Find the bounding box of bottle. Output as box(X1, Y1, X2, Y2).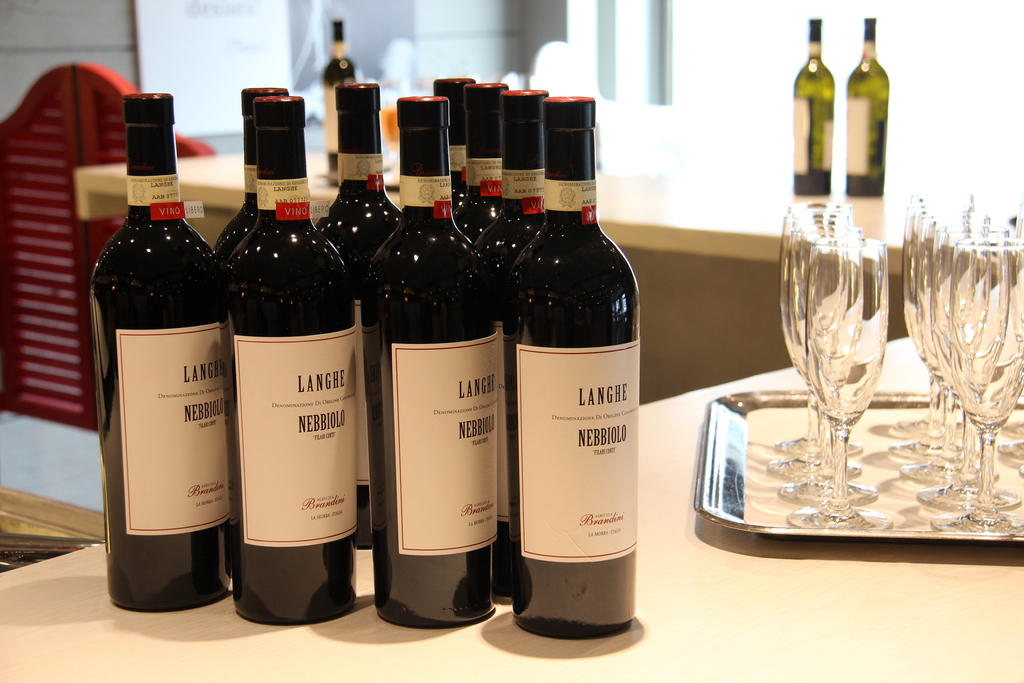
box(840, 14, 892, 197).
